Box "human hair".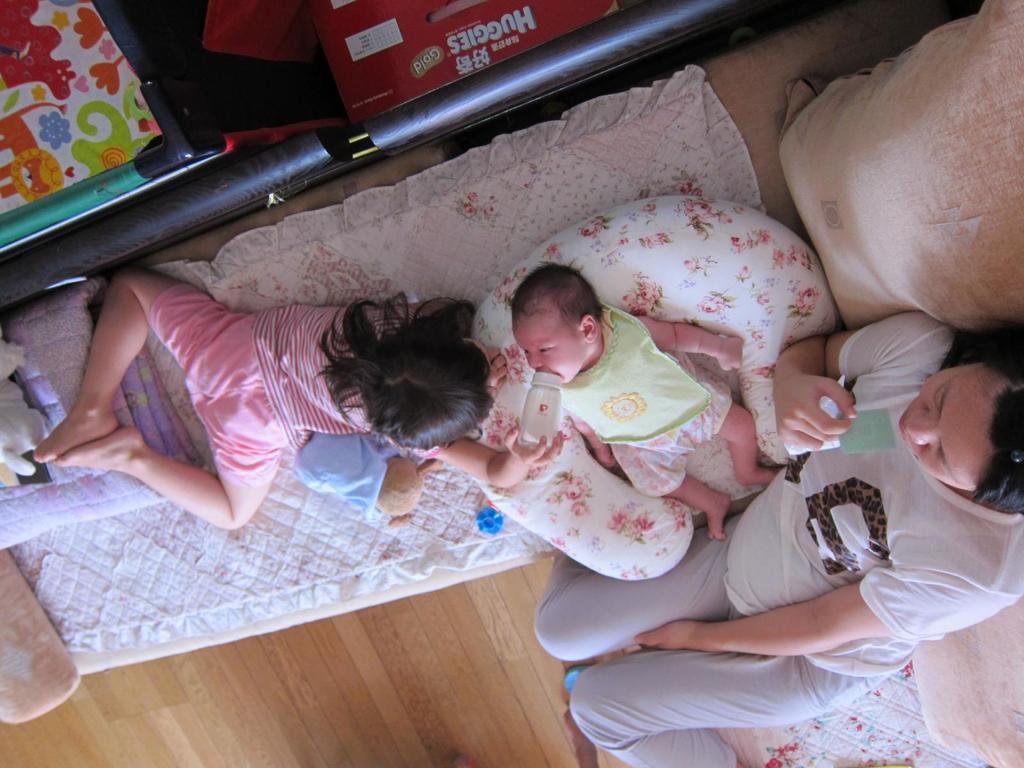
crop(294, 293, 491, 463).
